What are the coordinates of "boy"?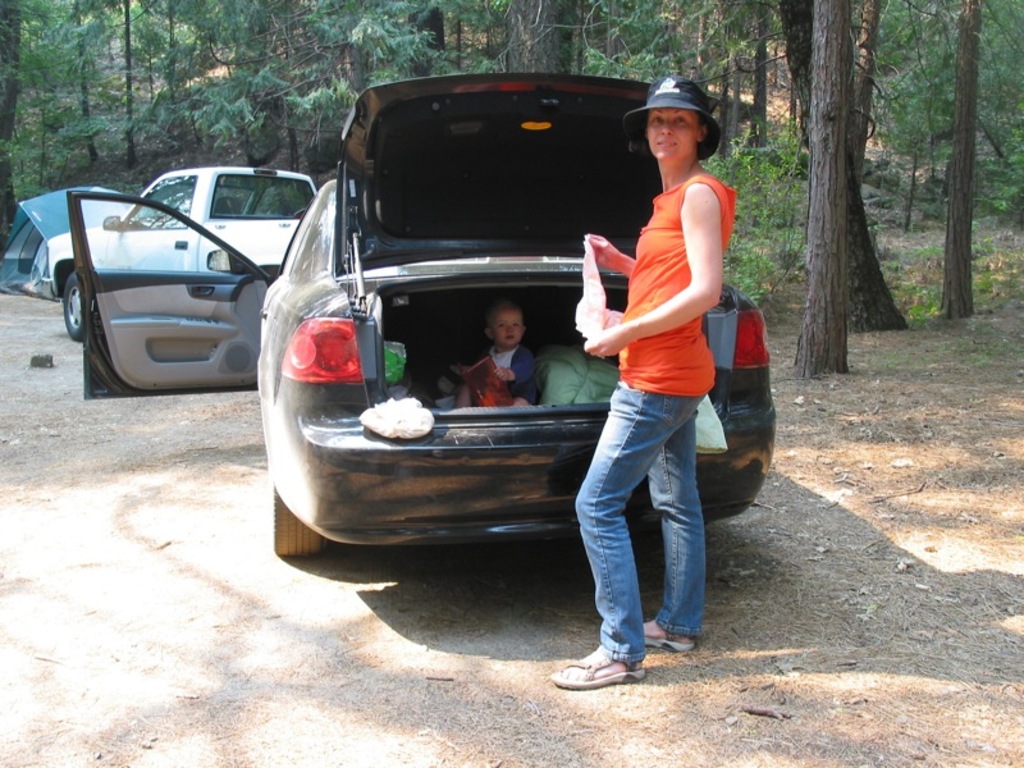
box(454, 305, 541, 410).
